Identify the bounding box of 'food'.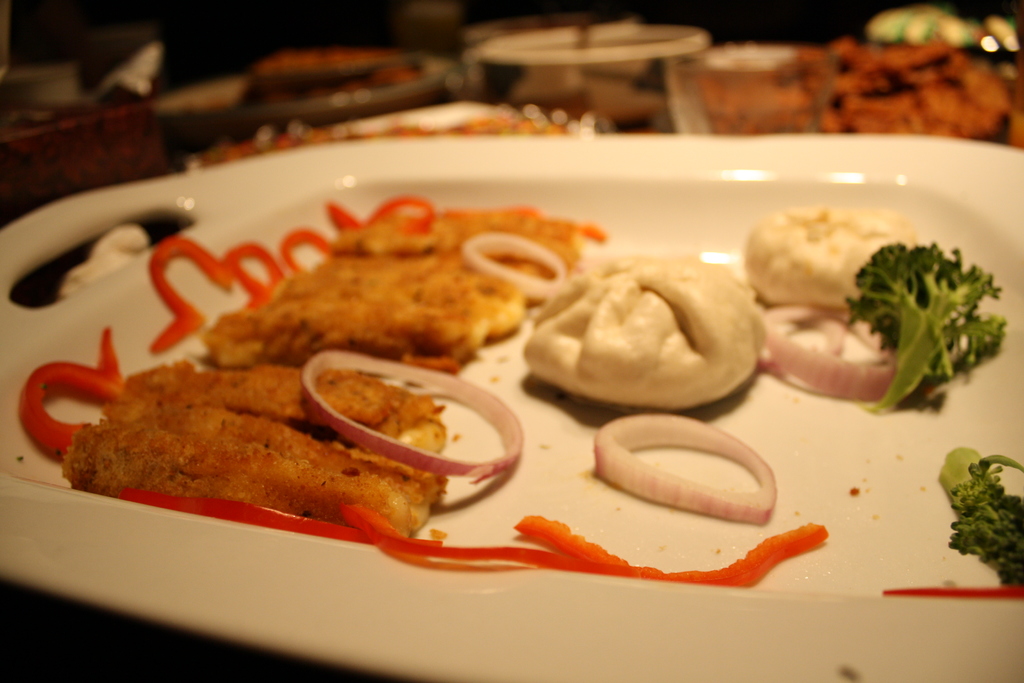
[x1=54, y1=345, x2=515, y2=532].
